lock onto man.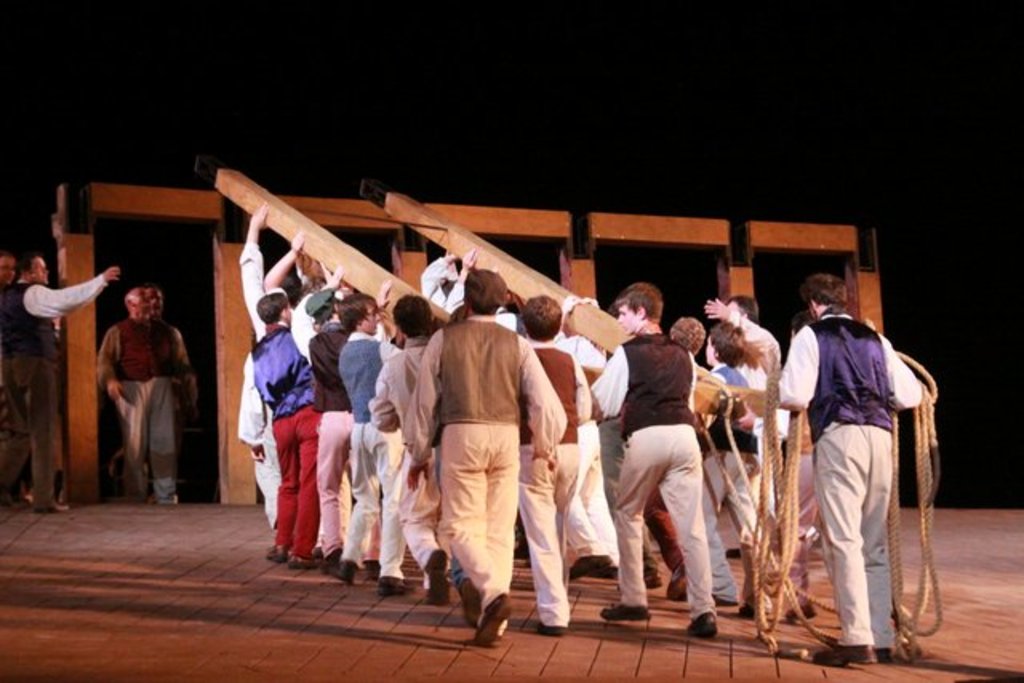
Locked: [704,291,784,488].
